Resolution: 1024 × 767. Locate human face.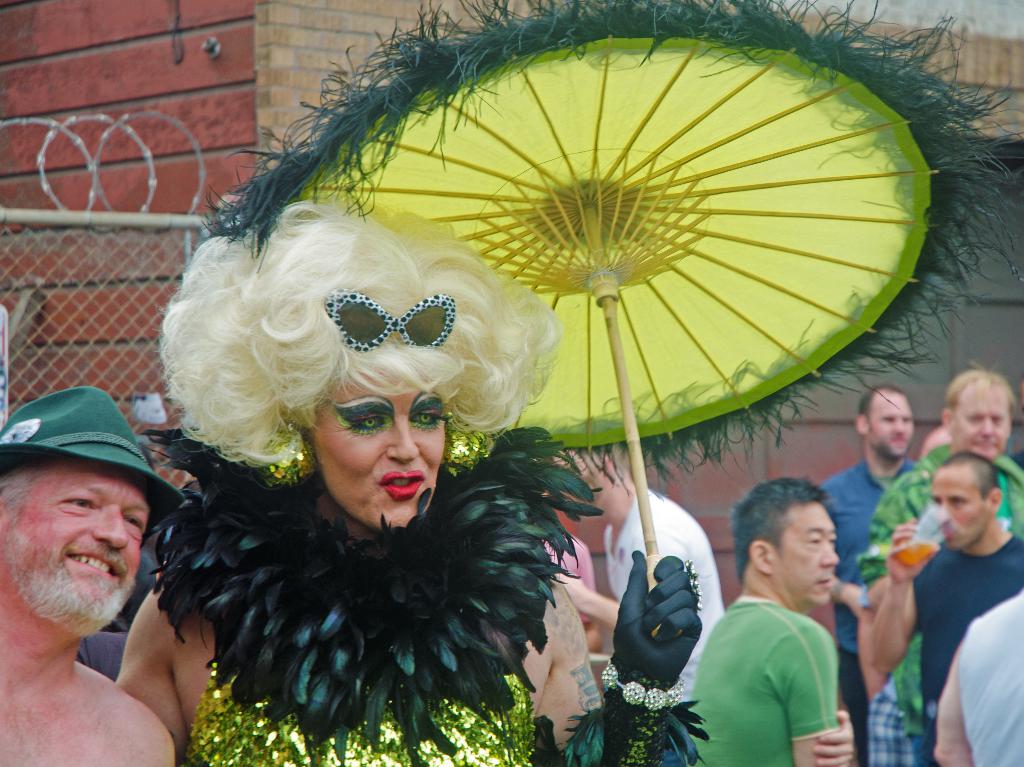
302, 376, 451, 522.
